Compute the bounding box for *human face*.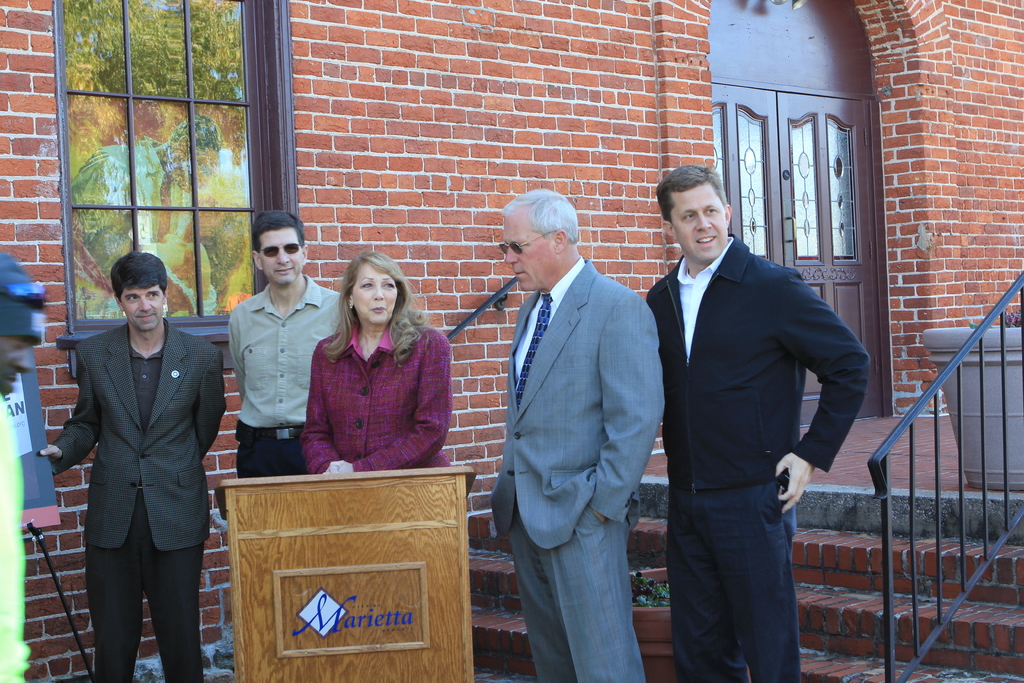
l=675, t=180, r=723, b=261.
